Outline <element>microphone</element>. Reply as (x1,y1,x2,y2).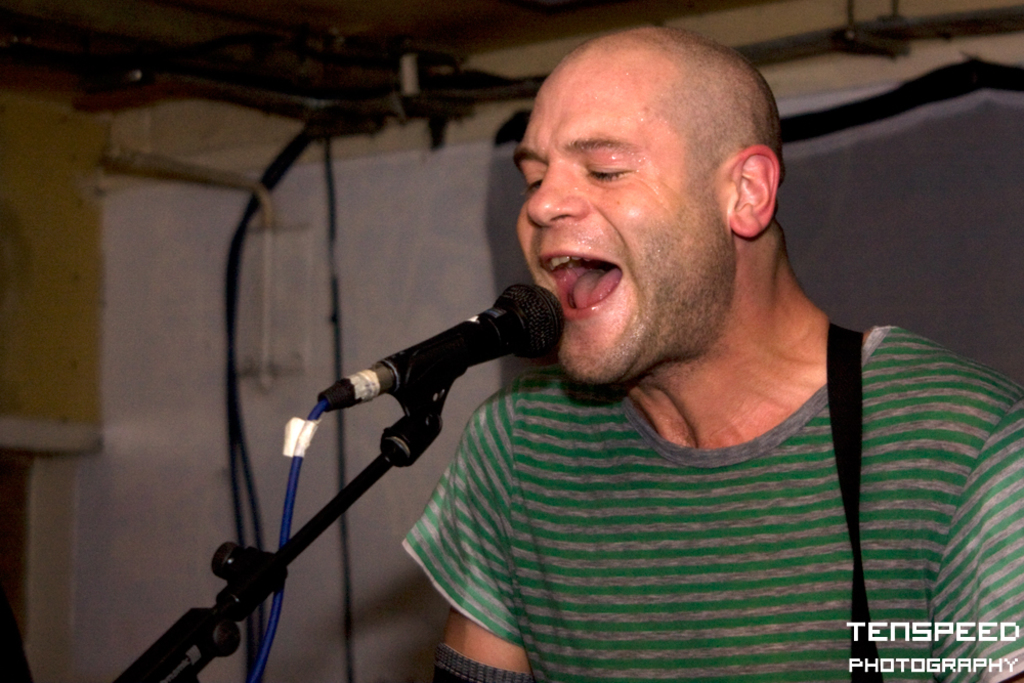
(323,279,571,416).
